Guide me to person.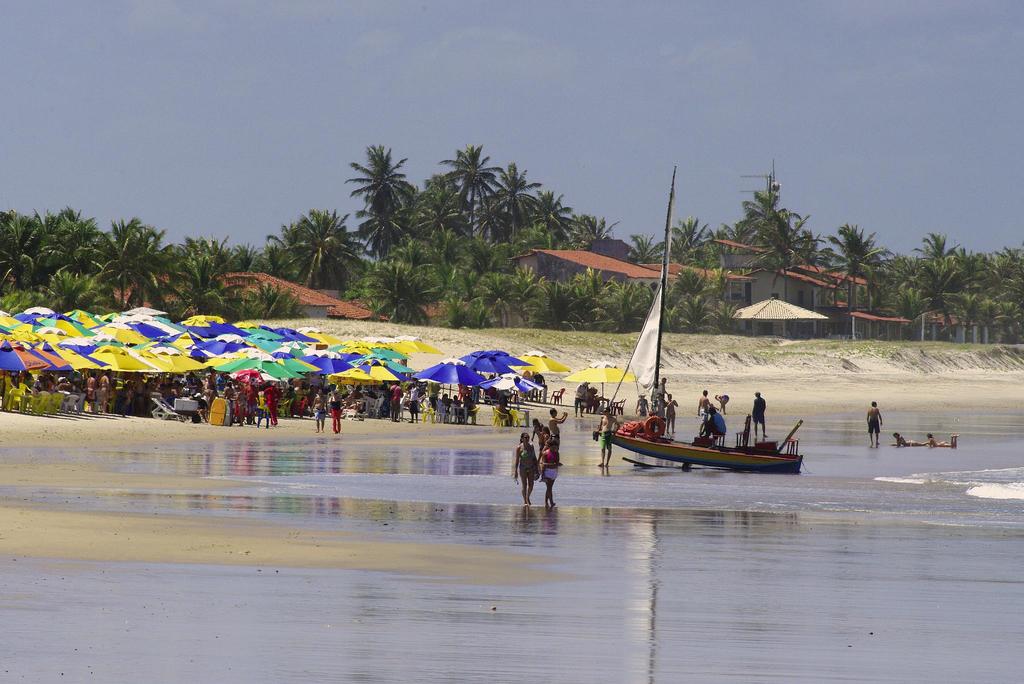
Guidance: locate(95, 373, 108, 419).
